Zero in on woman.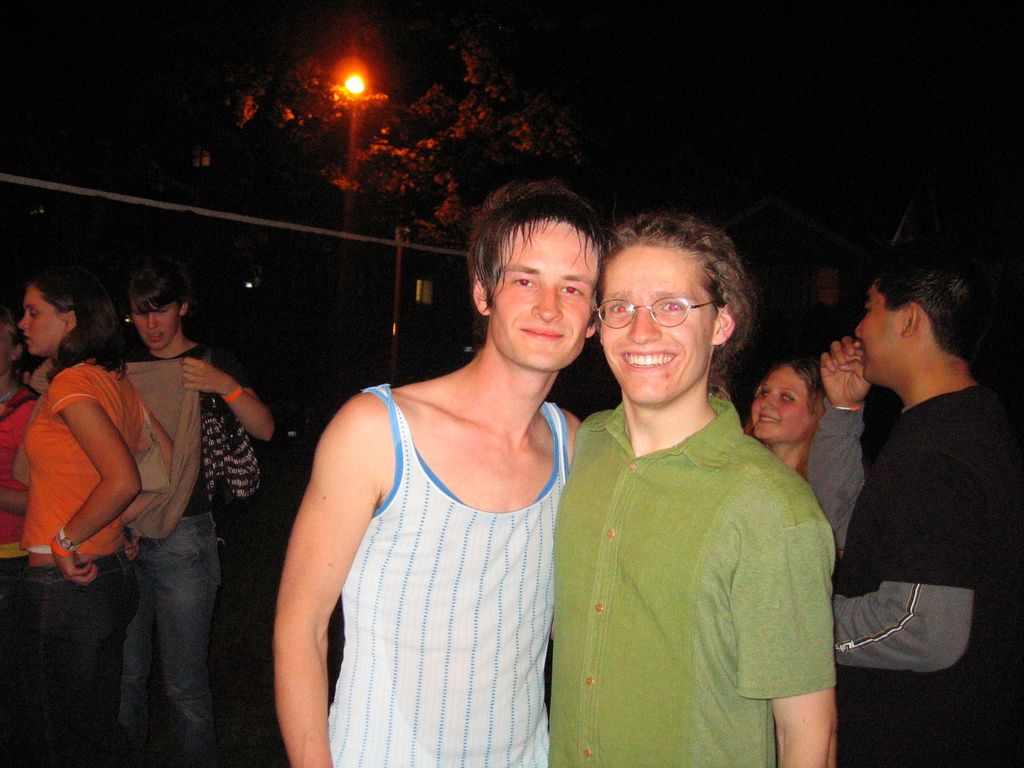
Zeroed in: 5, 276, 176, 767.
